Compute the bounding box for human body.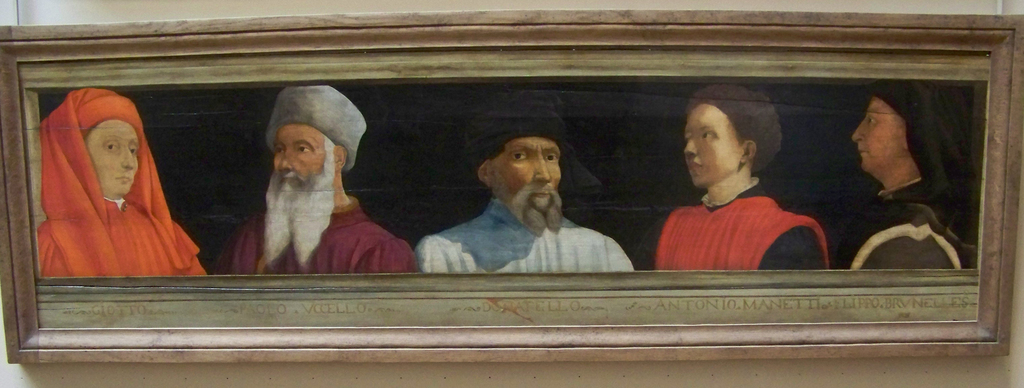
select_region(26, 190, 202, 282).
